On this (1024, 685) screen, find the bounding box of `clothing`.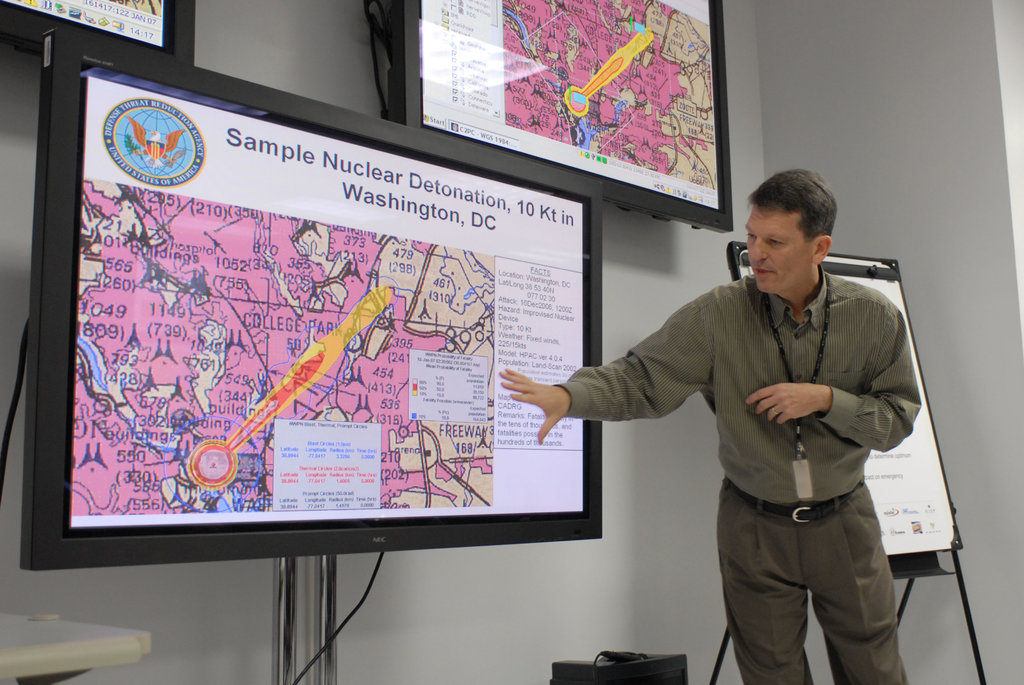
Bounding box: box(544, 277, 922, 684).
